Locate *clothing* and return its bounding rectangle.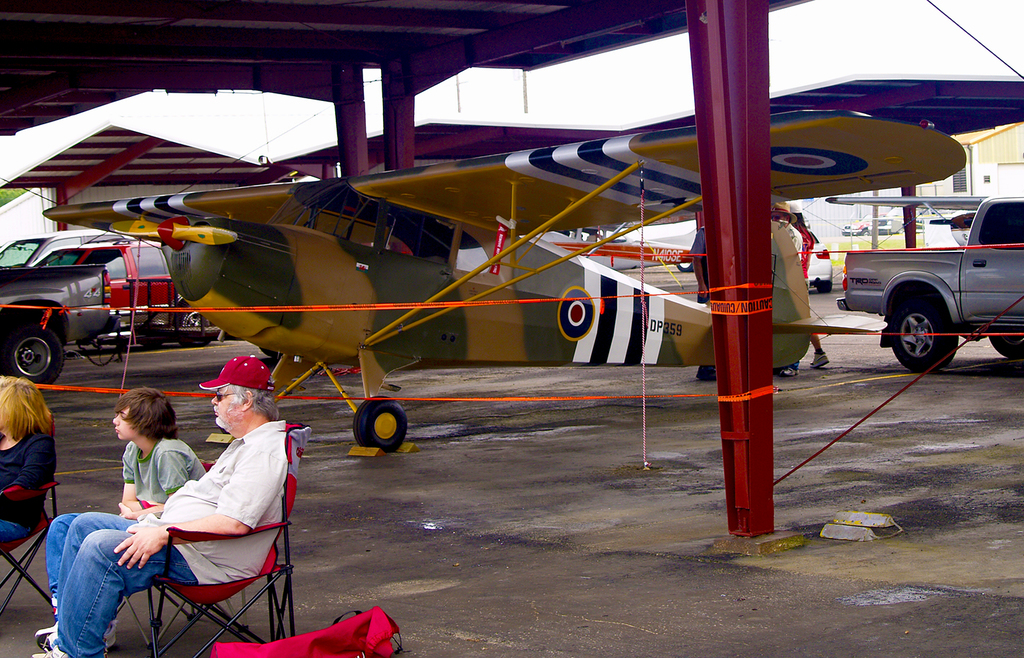
locate(769, 221, 806, 311).
